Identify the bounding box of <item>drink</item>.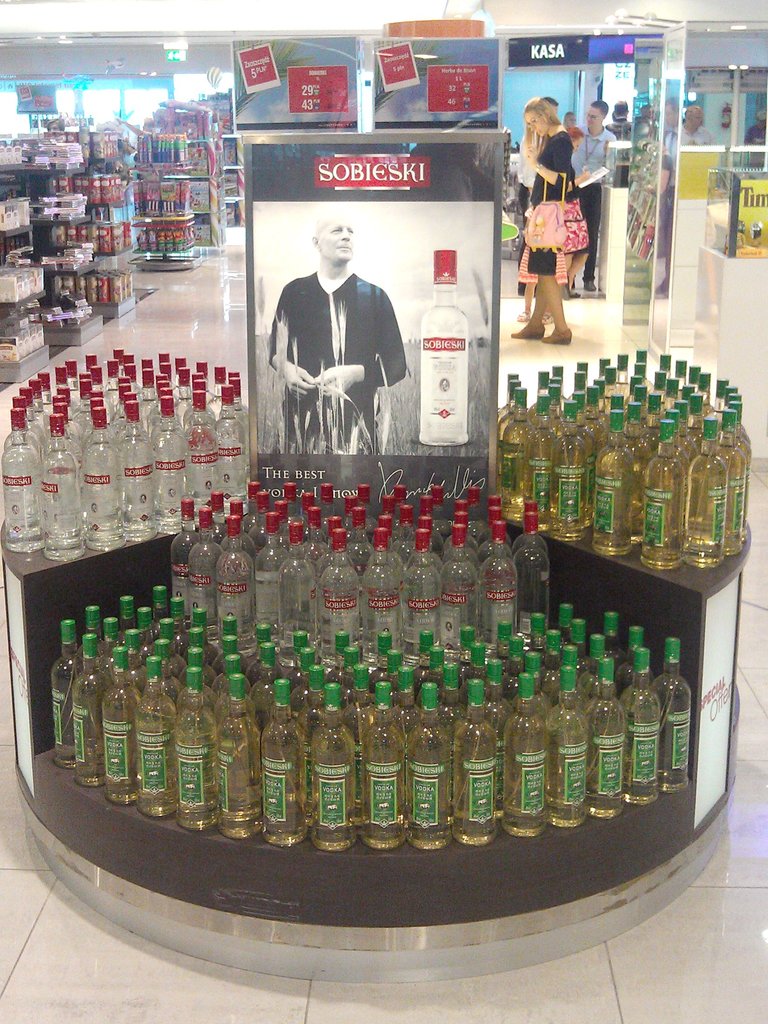
select_region(518, 545, 548, 641).
